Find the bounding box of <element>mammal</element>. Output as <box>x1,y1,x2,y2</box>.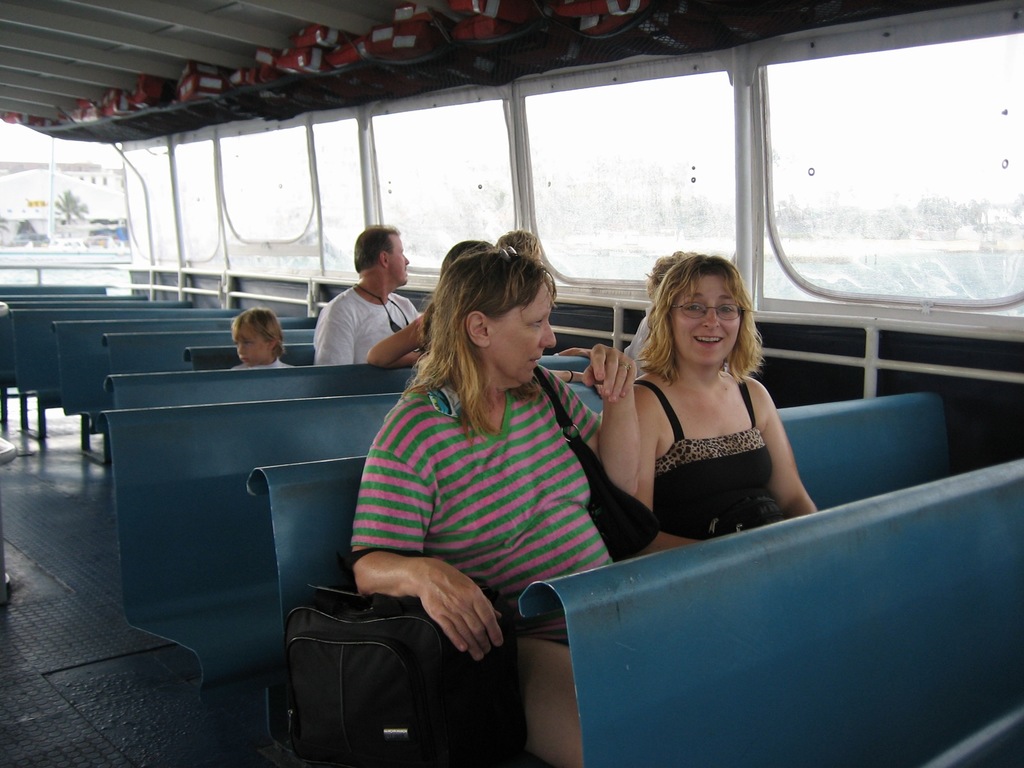
<box>312,219,423,364</box>.
